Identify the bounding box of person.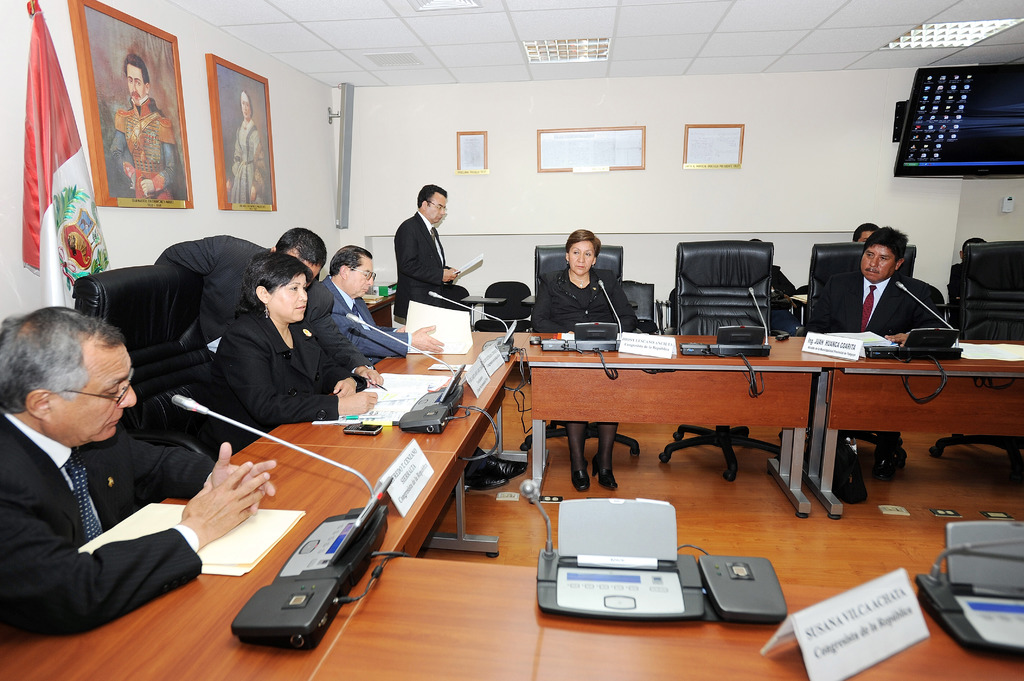
{"left": 147, "top": 224, "right": 373, "bottom": 401}.
